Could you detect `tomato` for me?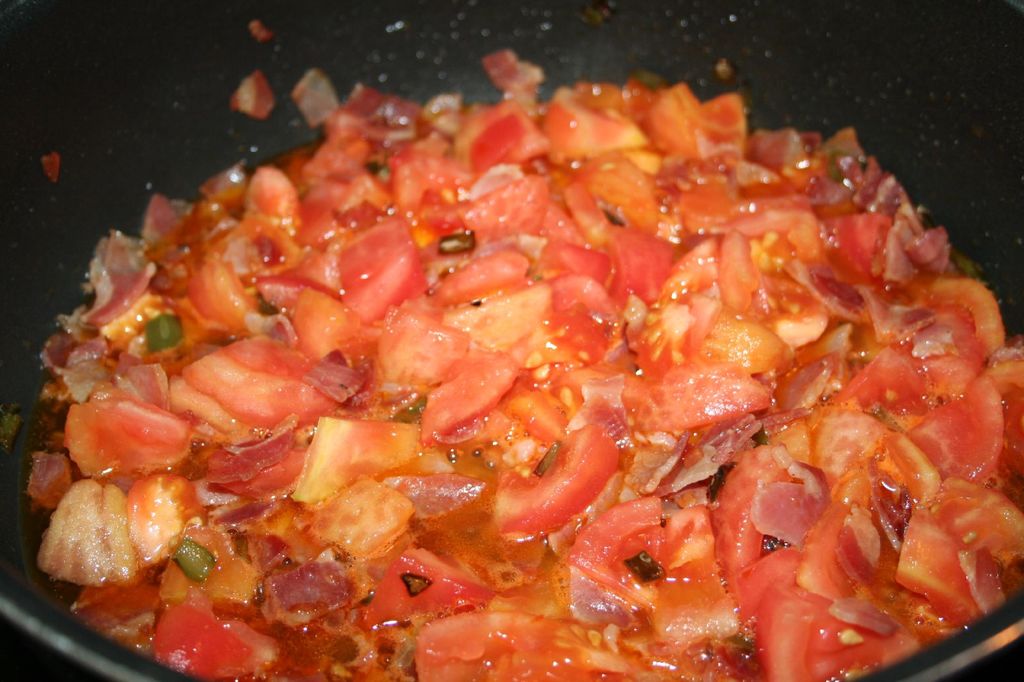
Detection result: bbox=[891, 500, 1006, 635].
